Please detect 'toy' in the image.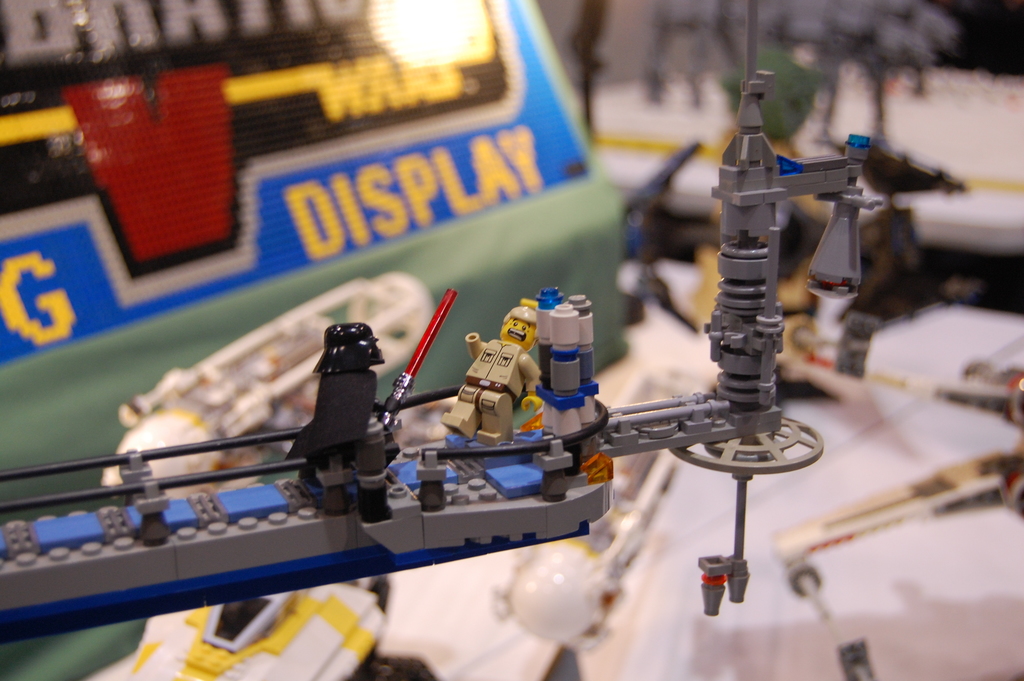
rect(285, 319, 404, 524).
